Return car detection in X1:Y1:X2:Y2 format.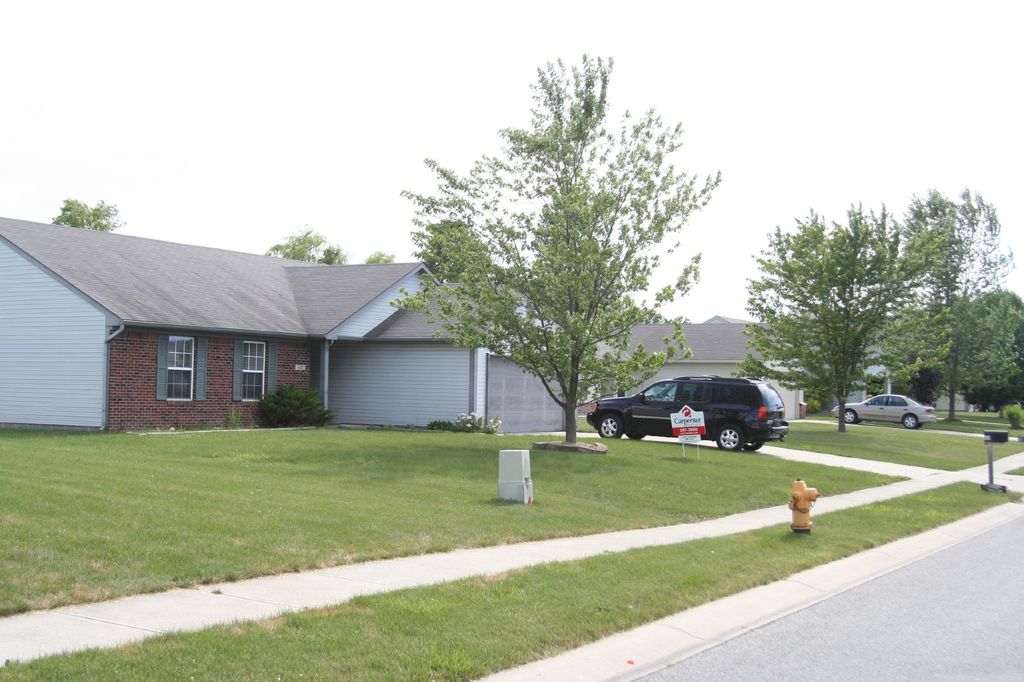
584:373:787:450.
